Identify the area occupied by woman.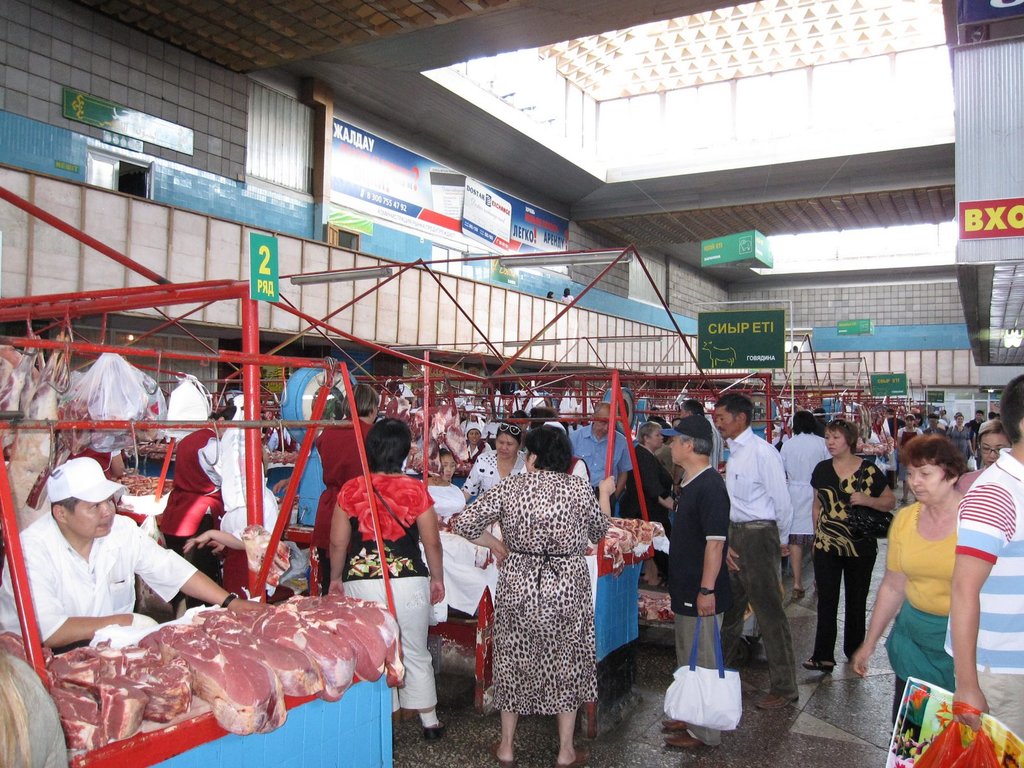
Area: region(324, 416, 444, 743).
